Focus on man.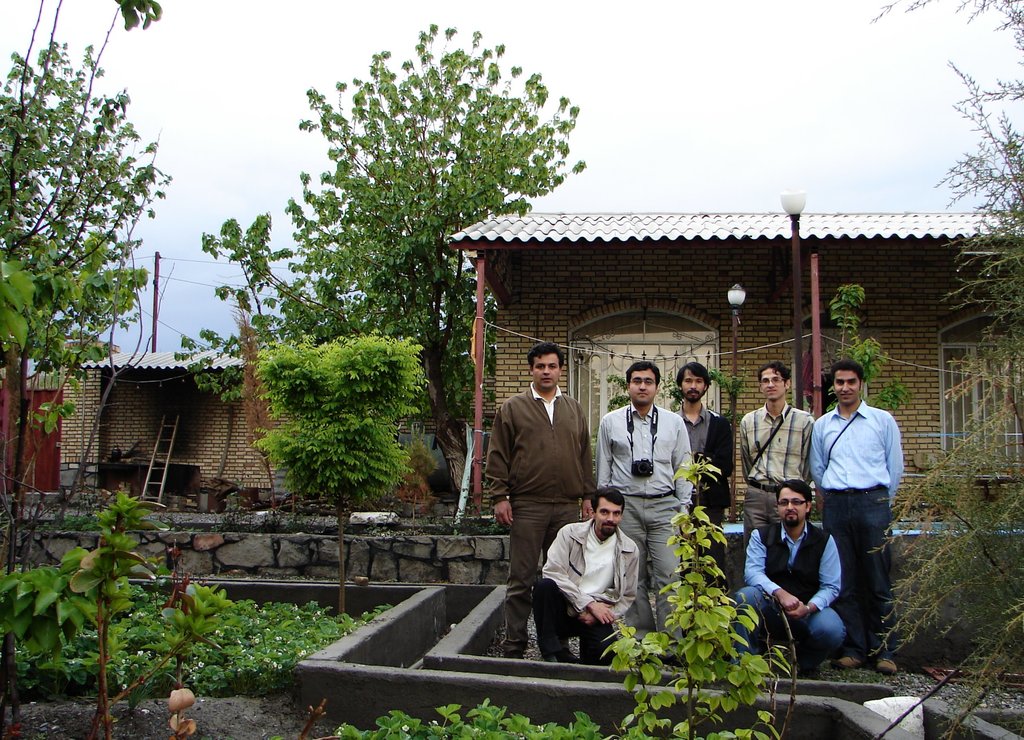
Focused at 672/363/735/595.
